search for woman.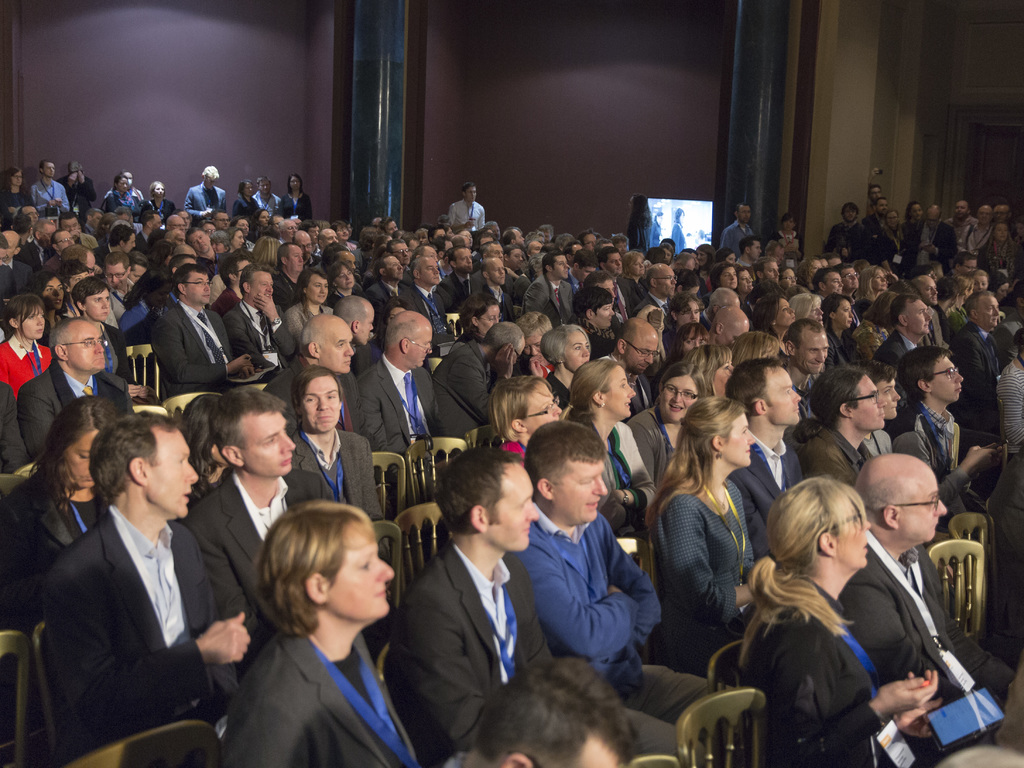
Found at 873/203/907/270.
